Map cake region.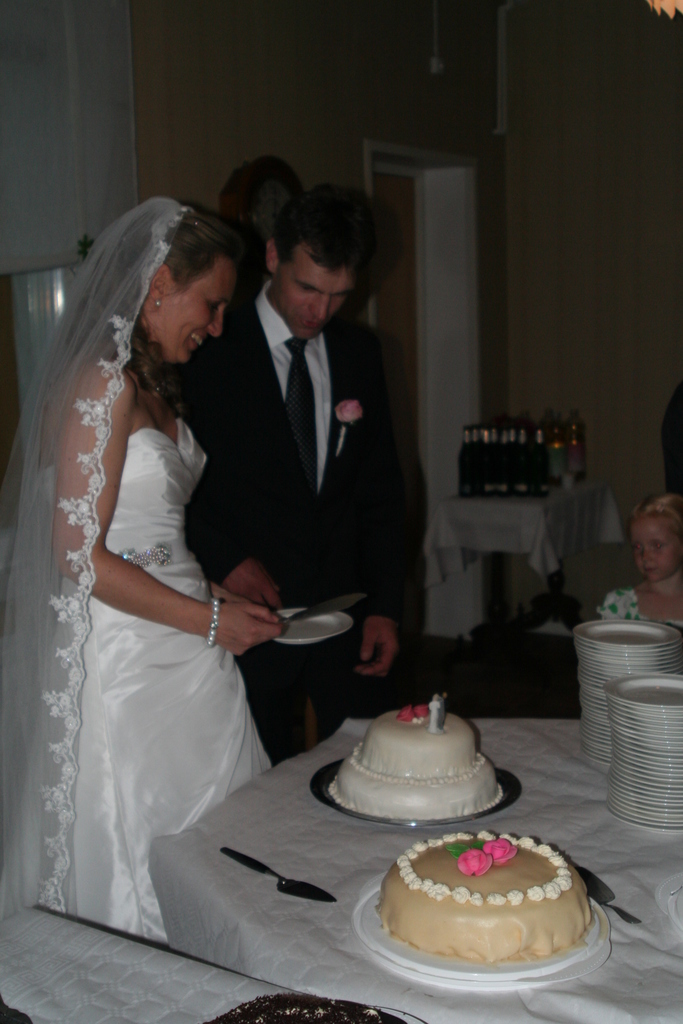
Mapped to (x1=329, y1=711, x2=506, y2=817).
